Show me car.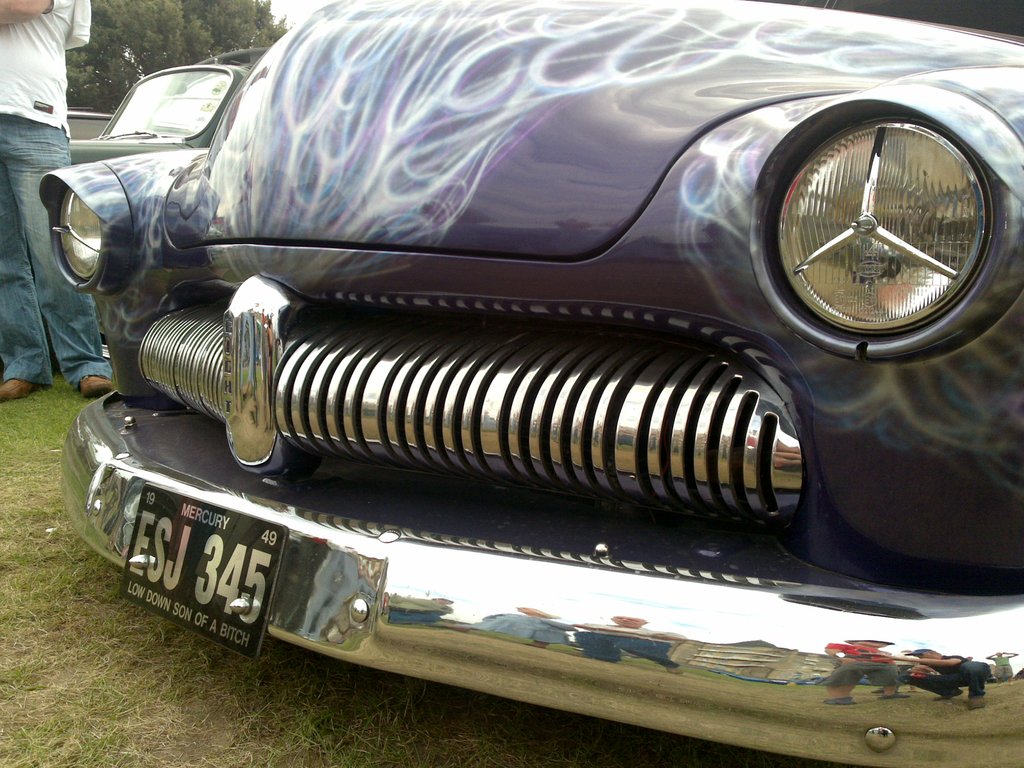
car is here: BBox(67, 61, 263, 164).
